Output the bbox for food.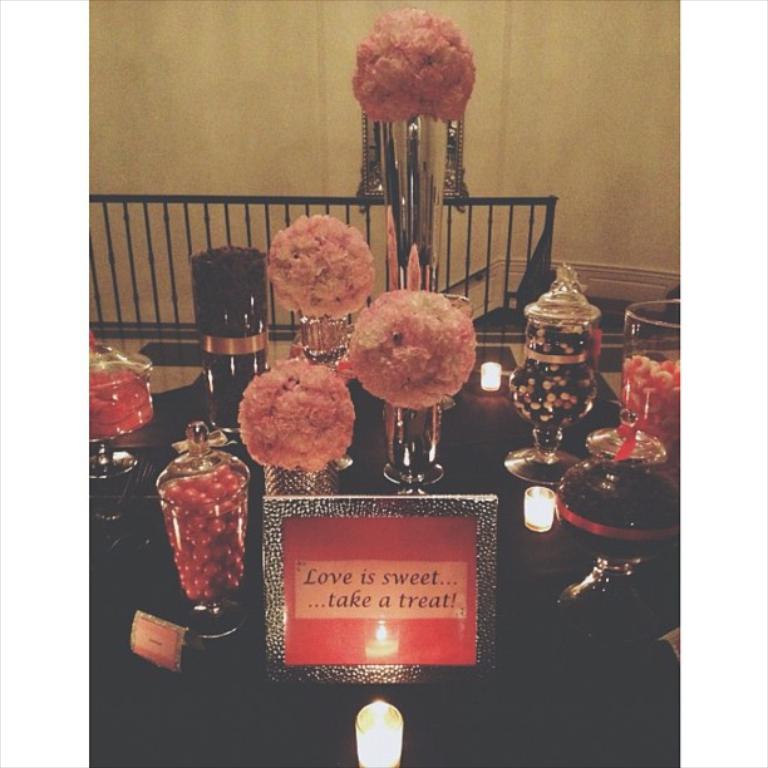
(350,277,474,410).
